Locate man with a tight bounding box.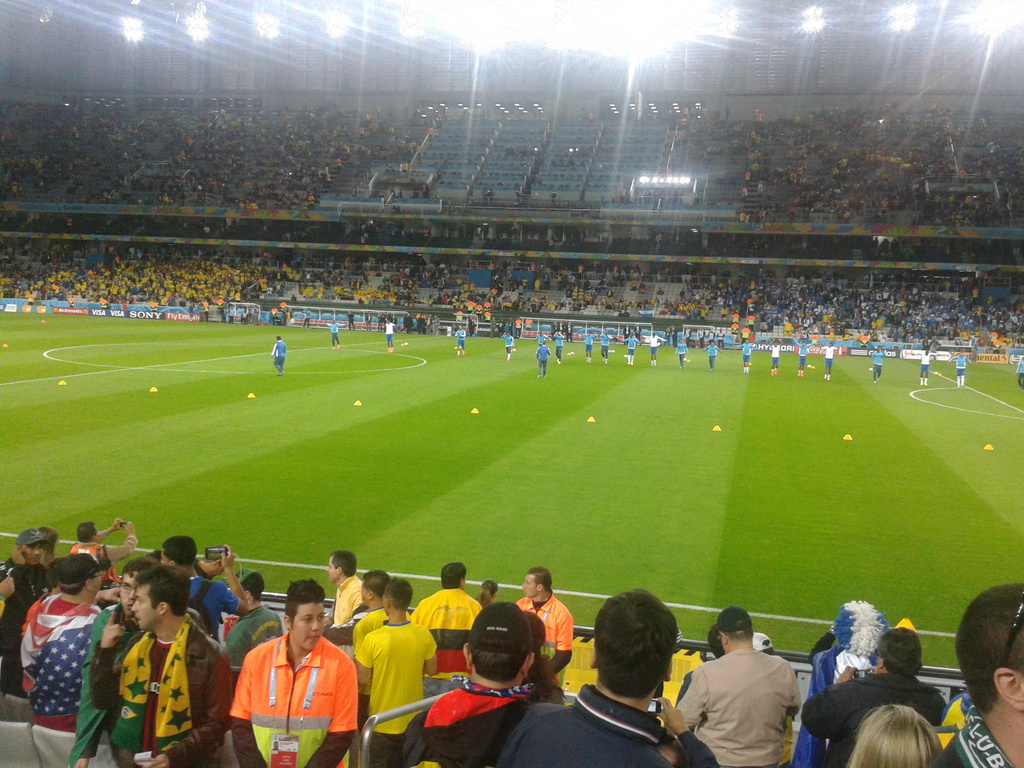
Rect(97, 294, 109, 308).
